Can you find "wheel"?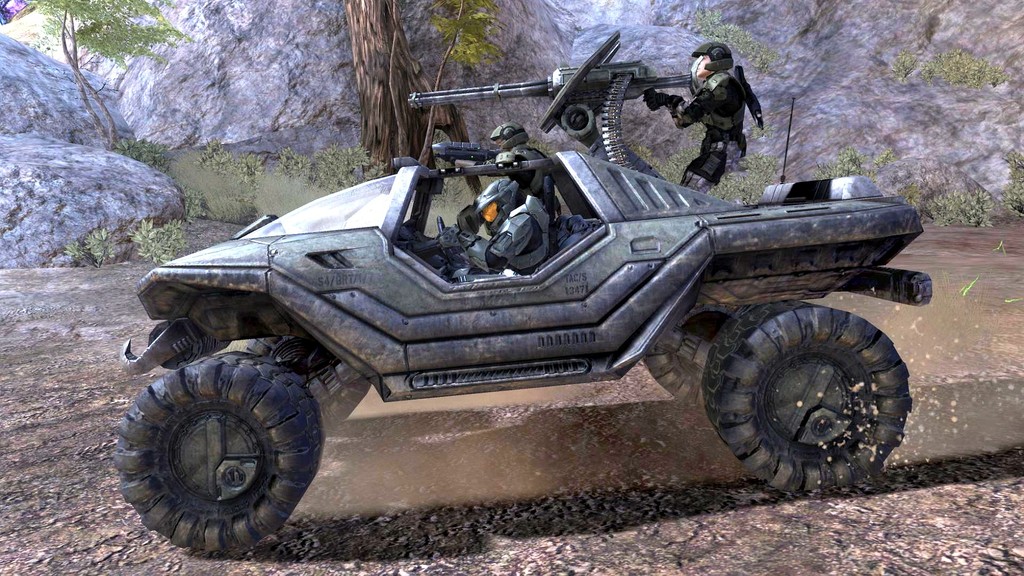
Yes, bounding box: (x1=703, y1=306, x2=901, y2=496).
